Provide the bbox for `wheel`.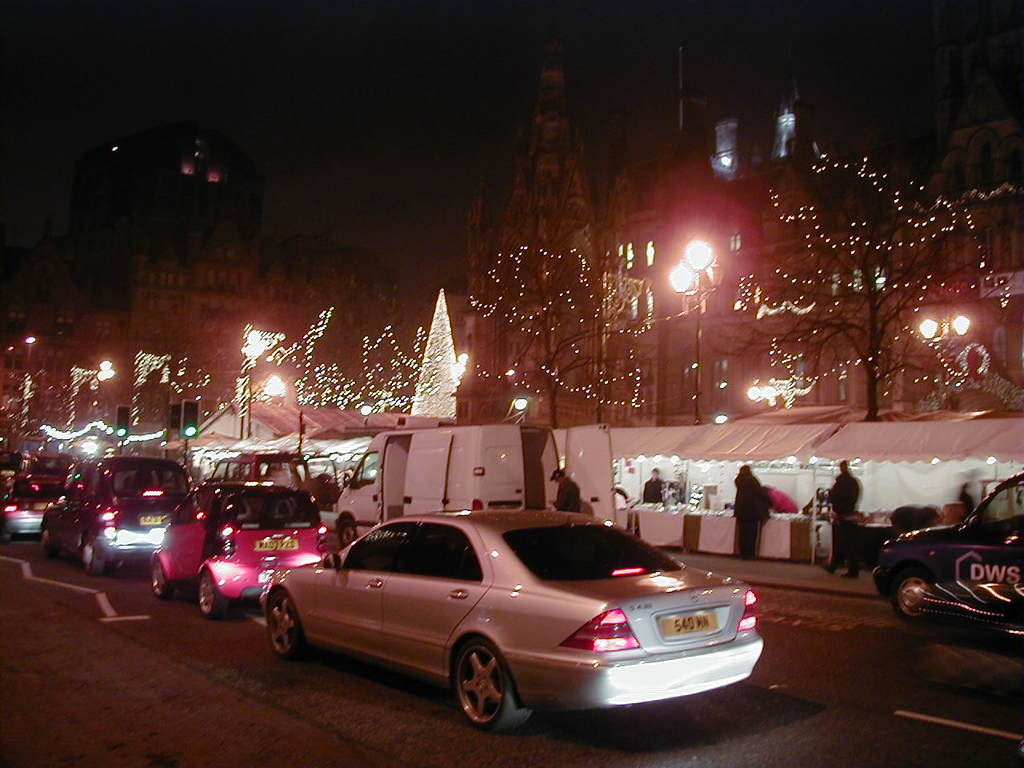
[40, 526, 58, 558].
